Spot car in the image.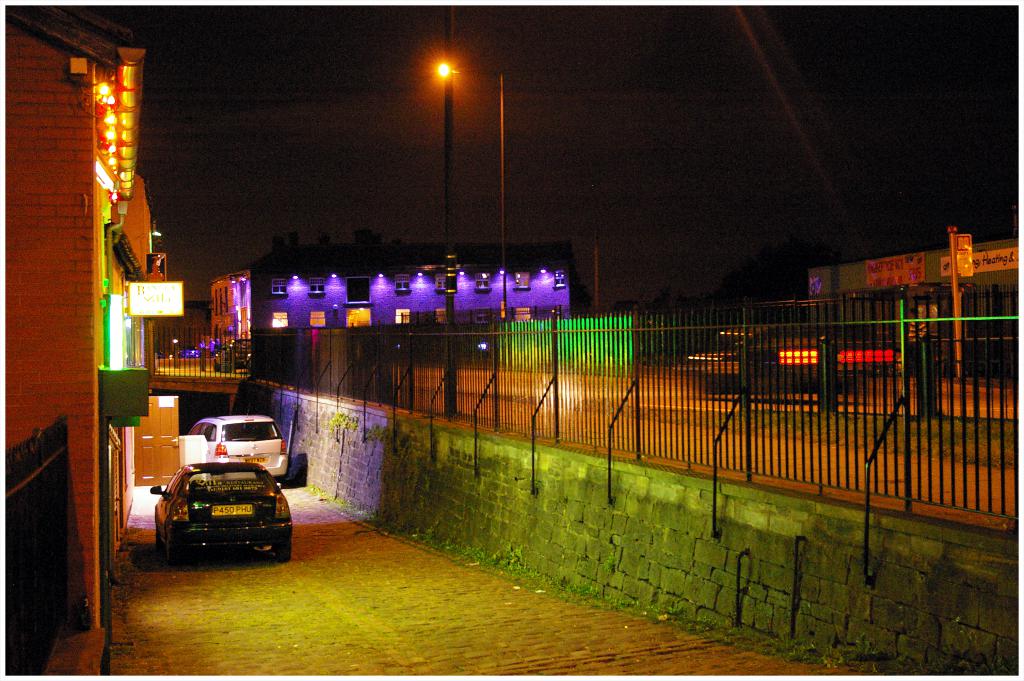
car found at region(394, 325, 487, 360).
